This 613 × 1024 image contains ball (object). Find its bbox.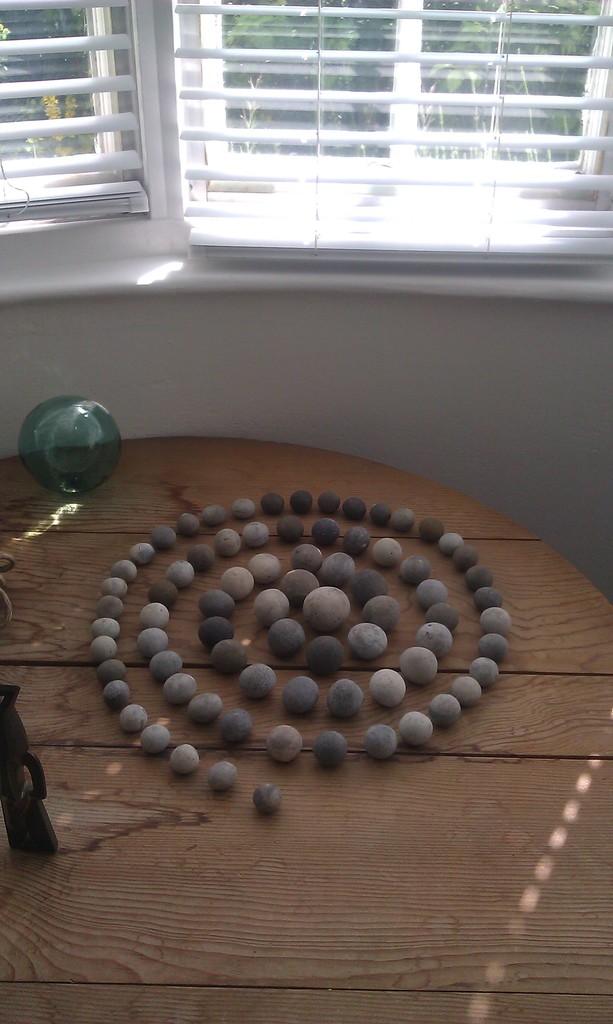
259/492/282/515.
